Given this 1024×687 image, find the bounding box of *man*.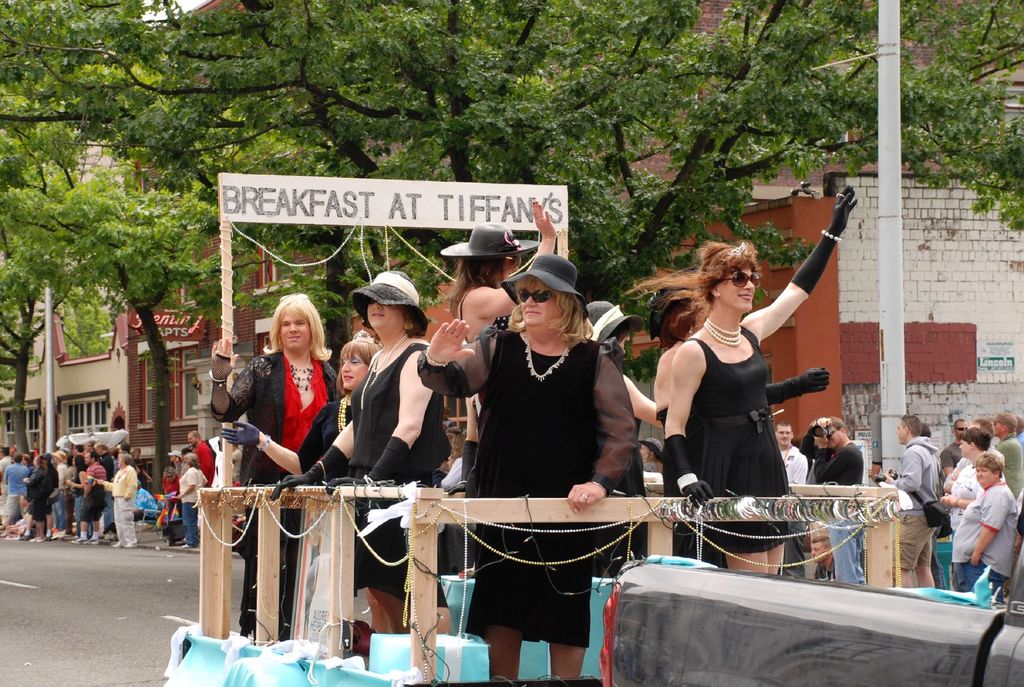
x1=97 y1=455 x2=144 y2=548.
